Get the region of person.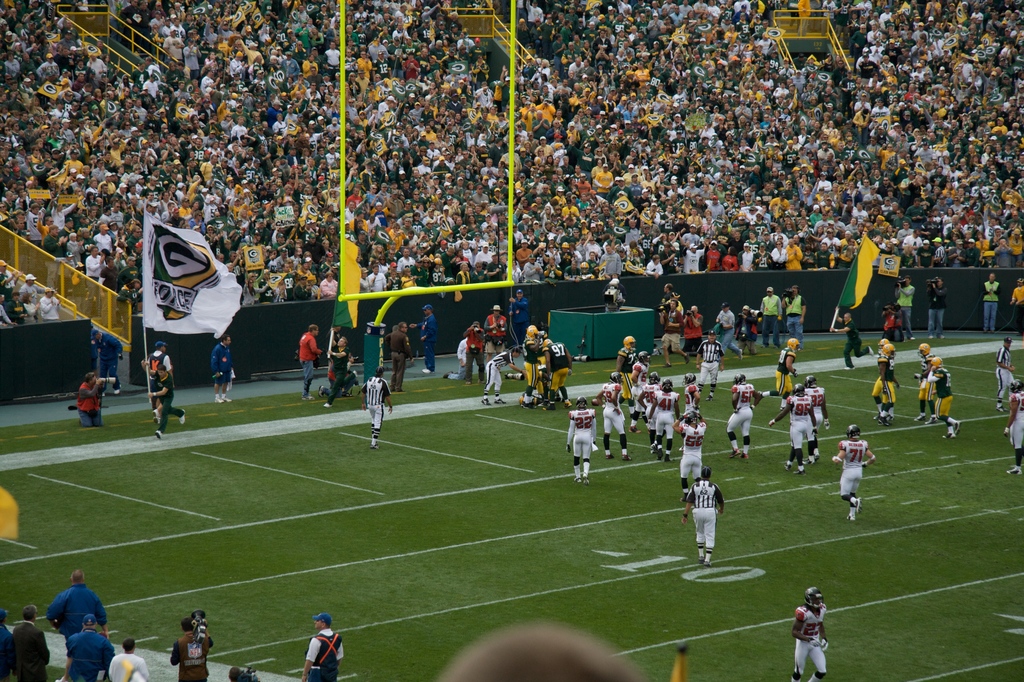
locate(520, 323, 538, 400).
